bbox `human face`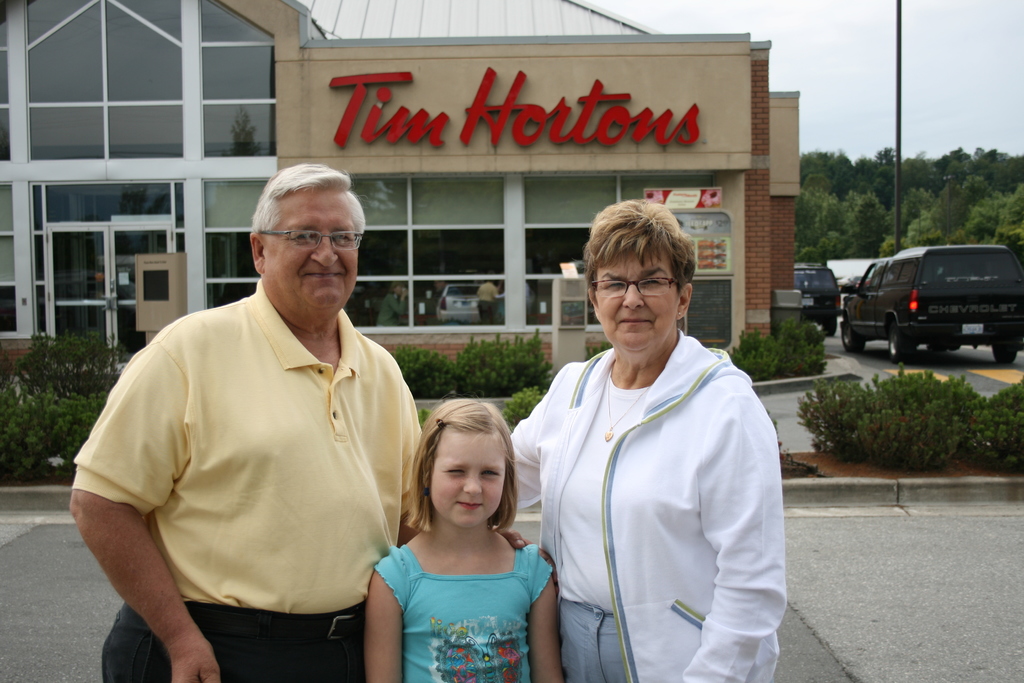
589/243/678/347
